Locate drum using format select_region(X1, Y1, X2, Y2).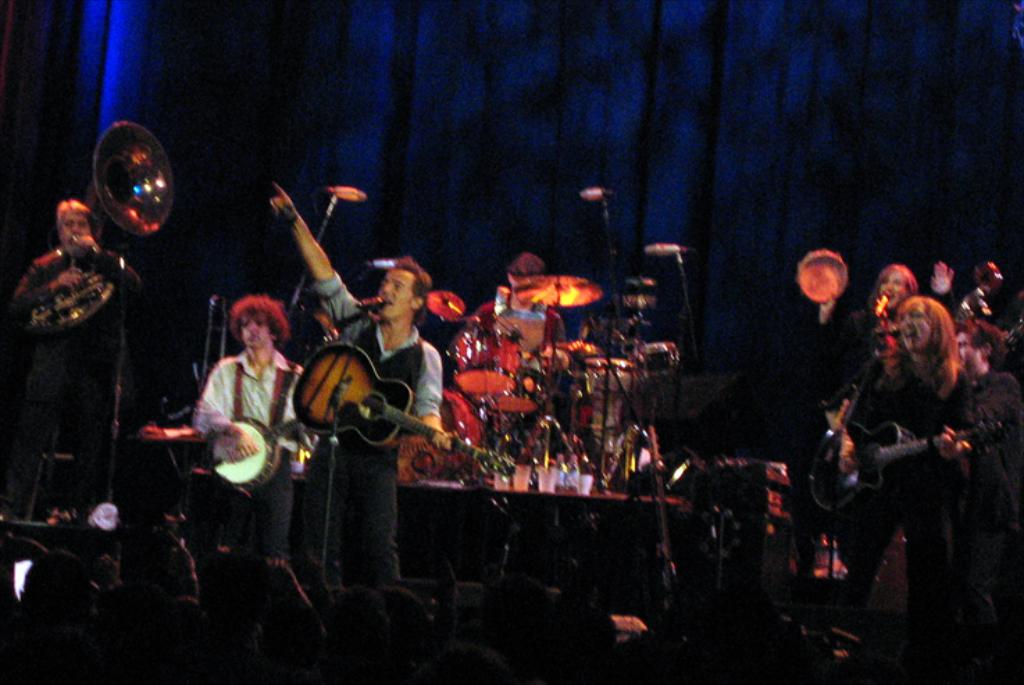
select_region(484, 354, 547, 414).
